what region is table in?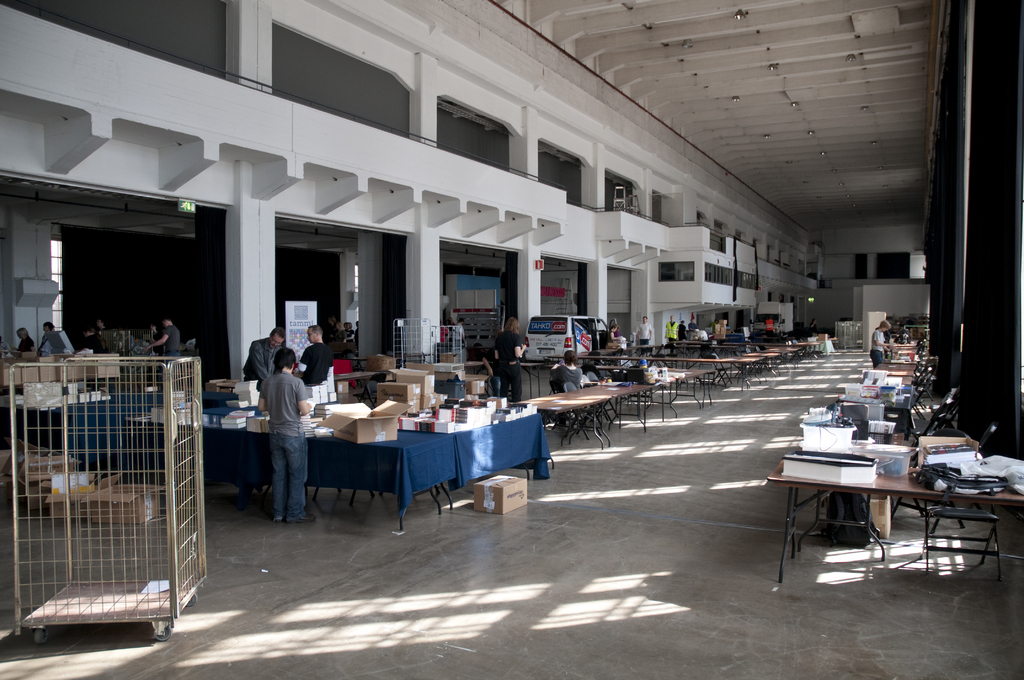
<box>635,325,840,384</box>.
